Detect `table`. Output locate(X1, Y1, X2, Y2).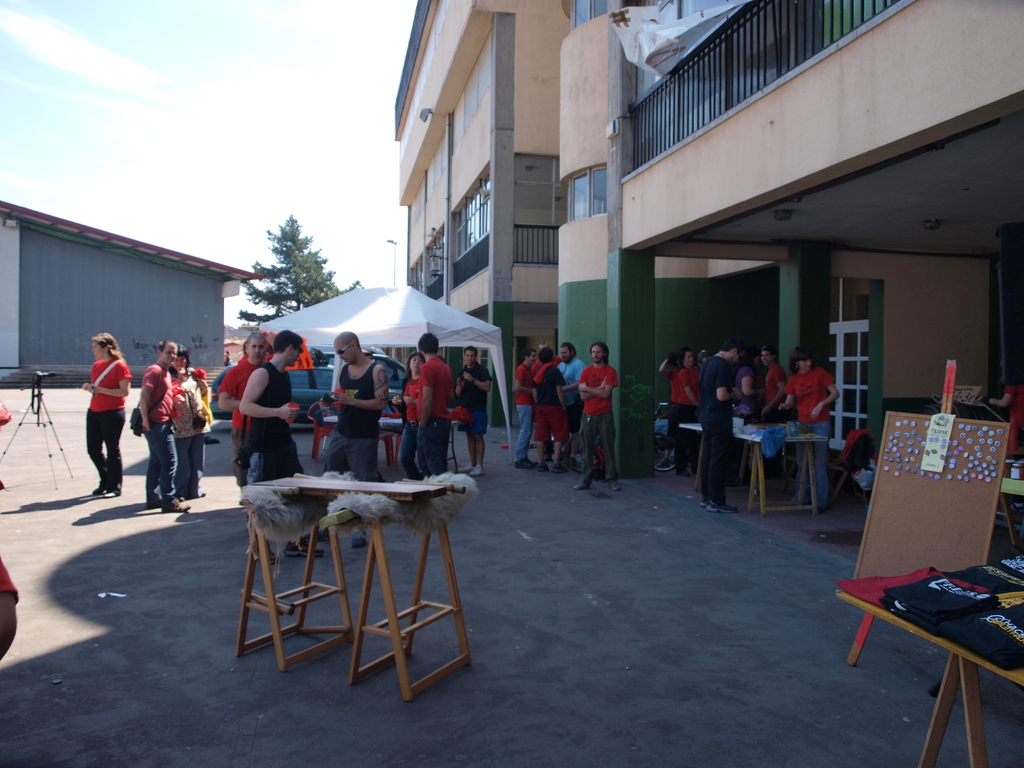
locate(239, 468, 473, 701).
